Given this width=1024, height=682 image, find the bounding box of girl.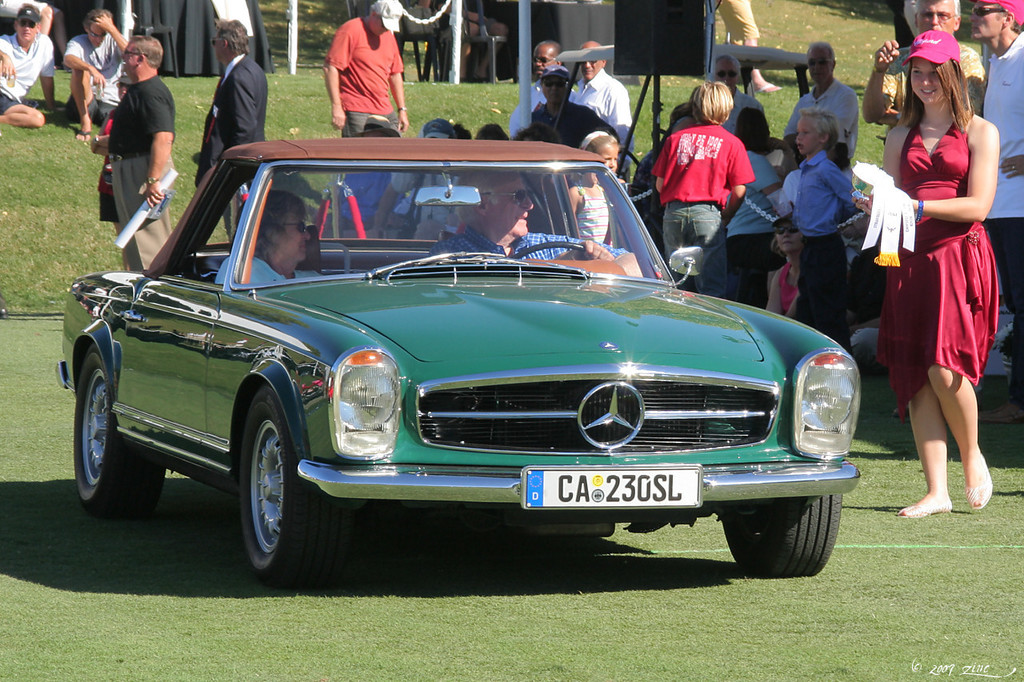
x1=853 y1=28 x2=1000 y2=517.
